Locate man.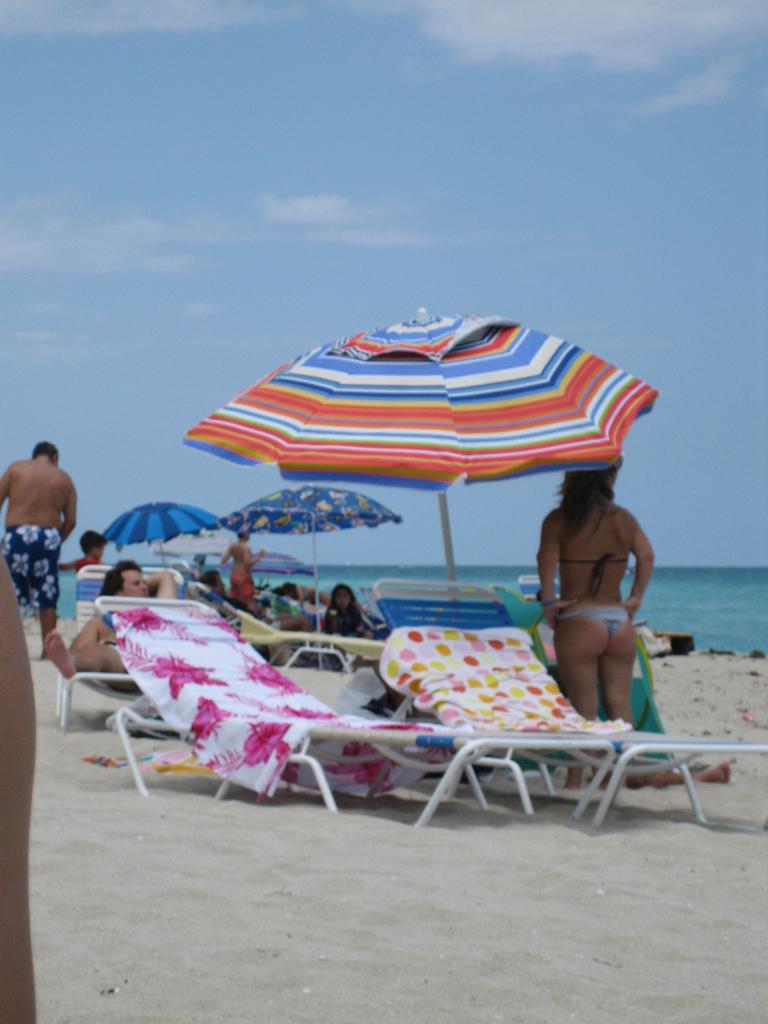
Bounding box: 98,558,179,600.
